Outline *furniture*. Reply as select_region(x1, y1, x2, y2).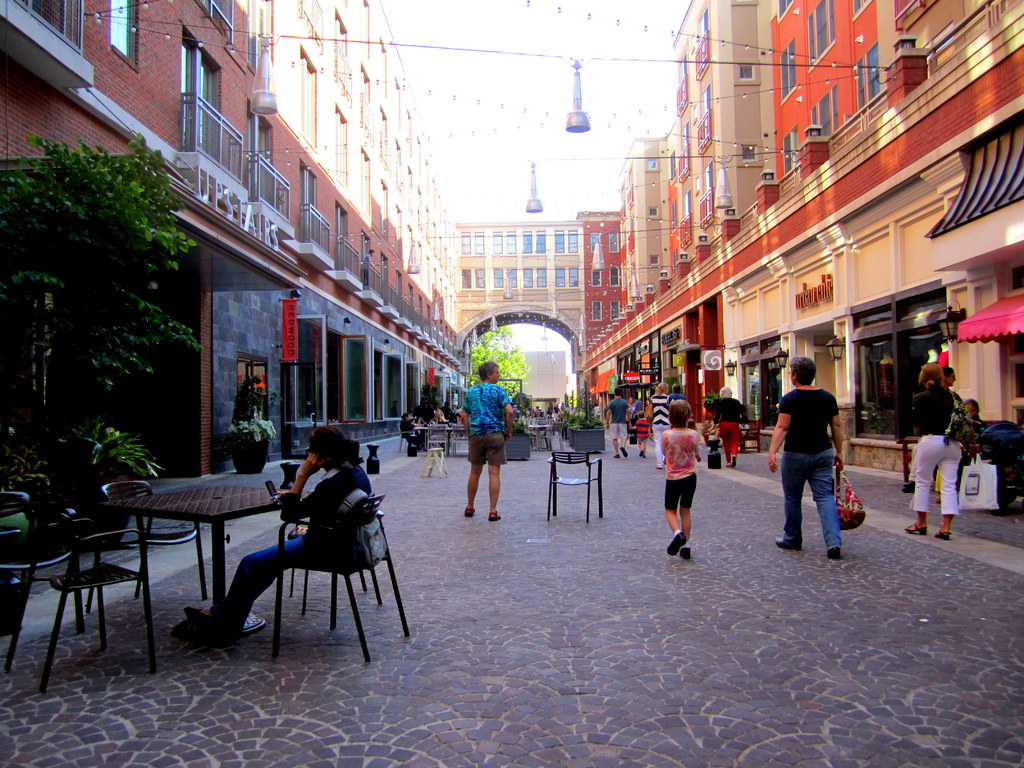
select_region(288, 520, 385, 613).
